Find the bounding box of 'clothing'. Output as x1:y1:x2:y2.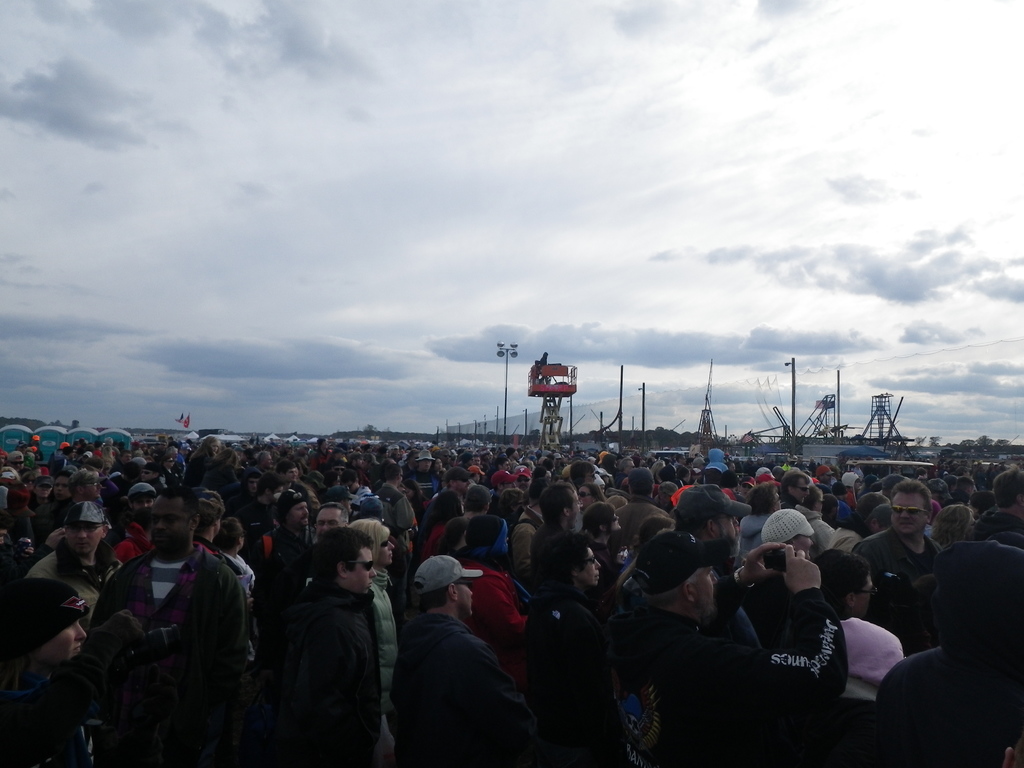
207:535:257:604.
